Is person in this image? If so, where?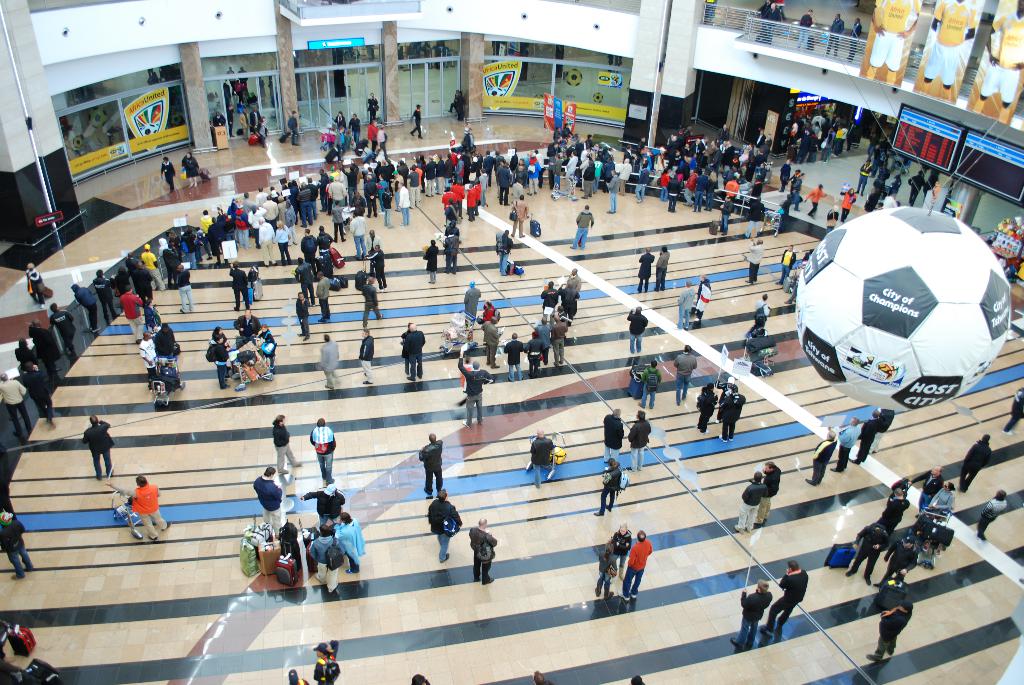
Yes, at select_region(925, 168, 934, 193).
